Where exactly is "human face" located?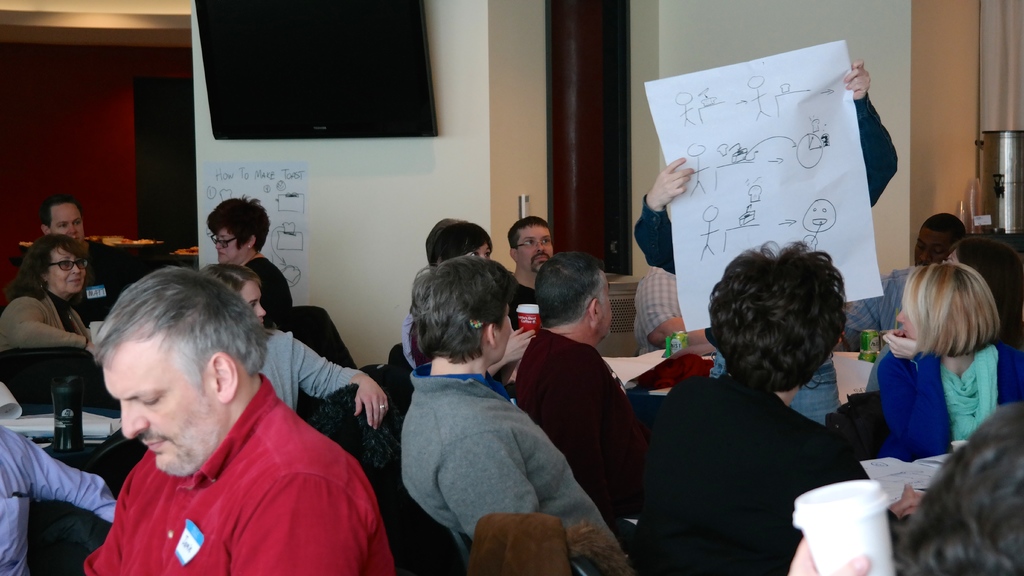
Its bounding box is box(893, 303, 921, 344).
